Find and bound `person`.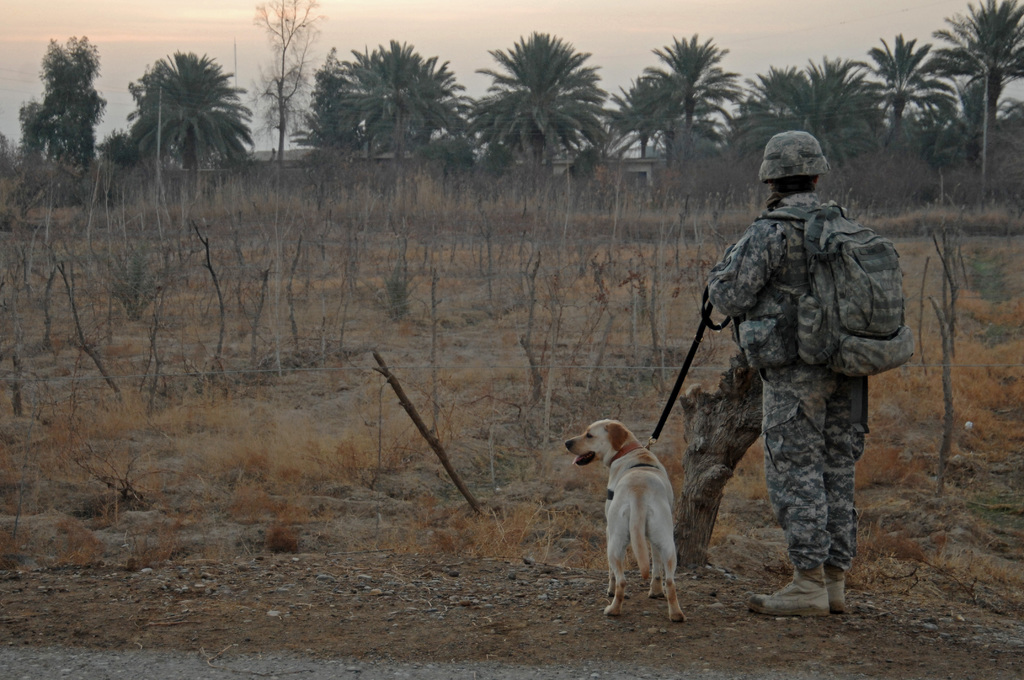
Bound: 680:124:902:640.
